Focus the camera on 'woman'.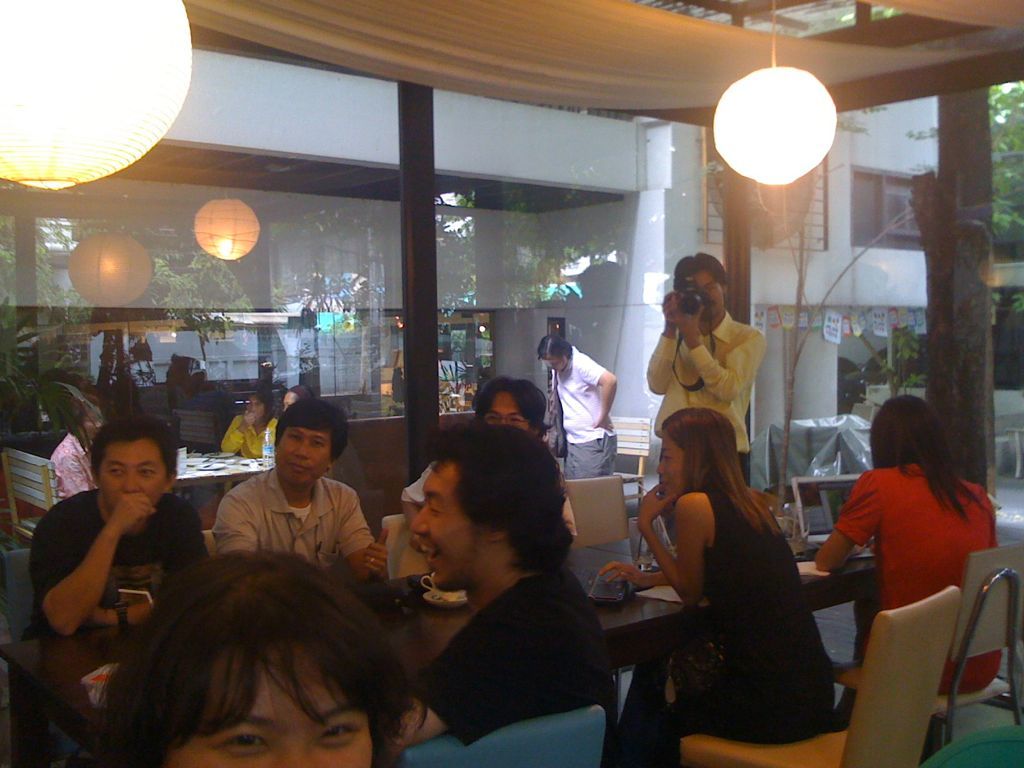
Focus region: [50, 392, 107, 499].
